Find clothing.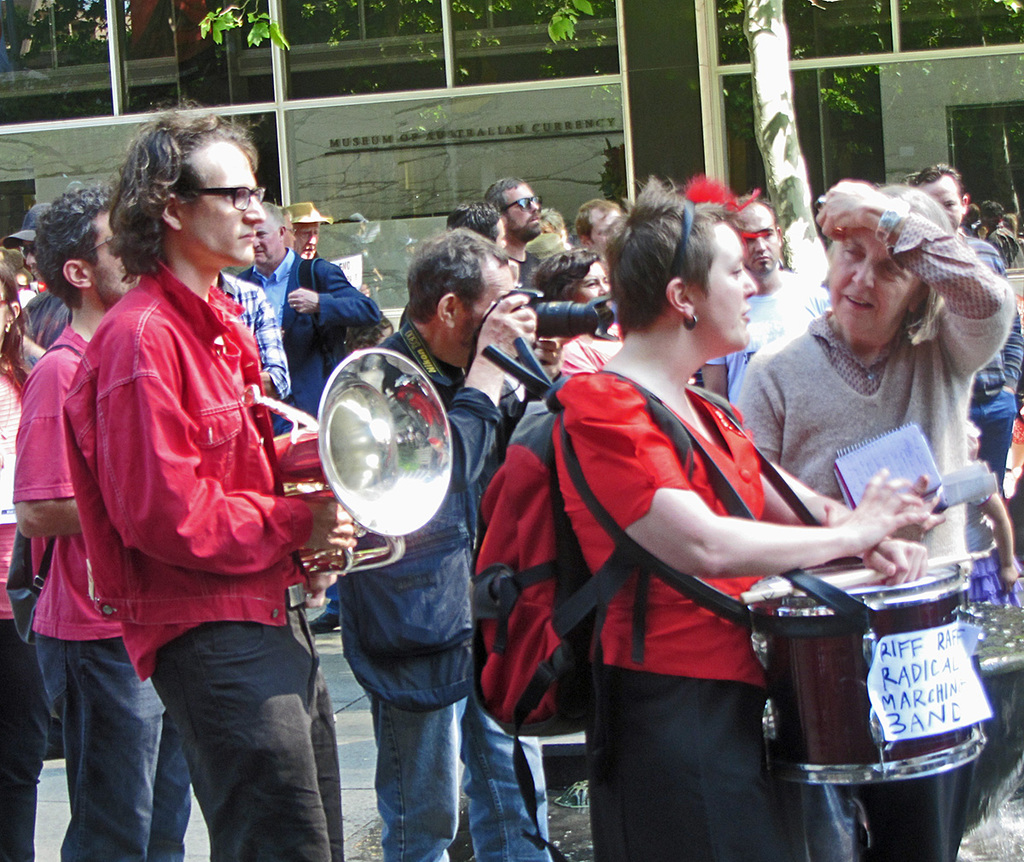
box=[544, 362, 792, 861].
